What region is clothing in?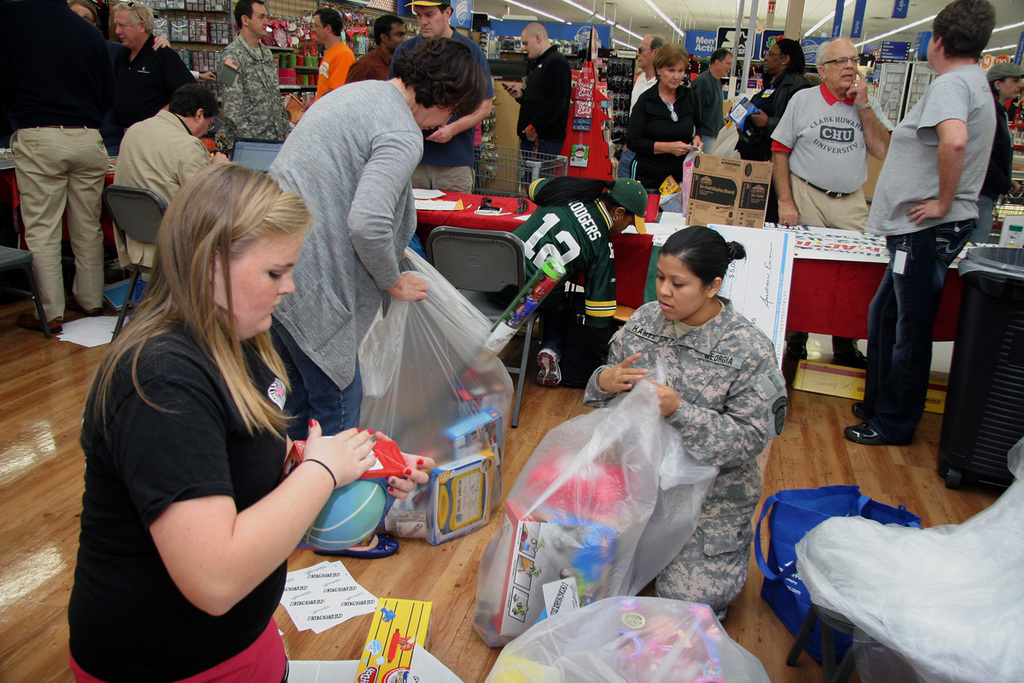
x1=971 y1=94 x2=1015 y2=243.
